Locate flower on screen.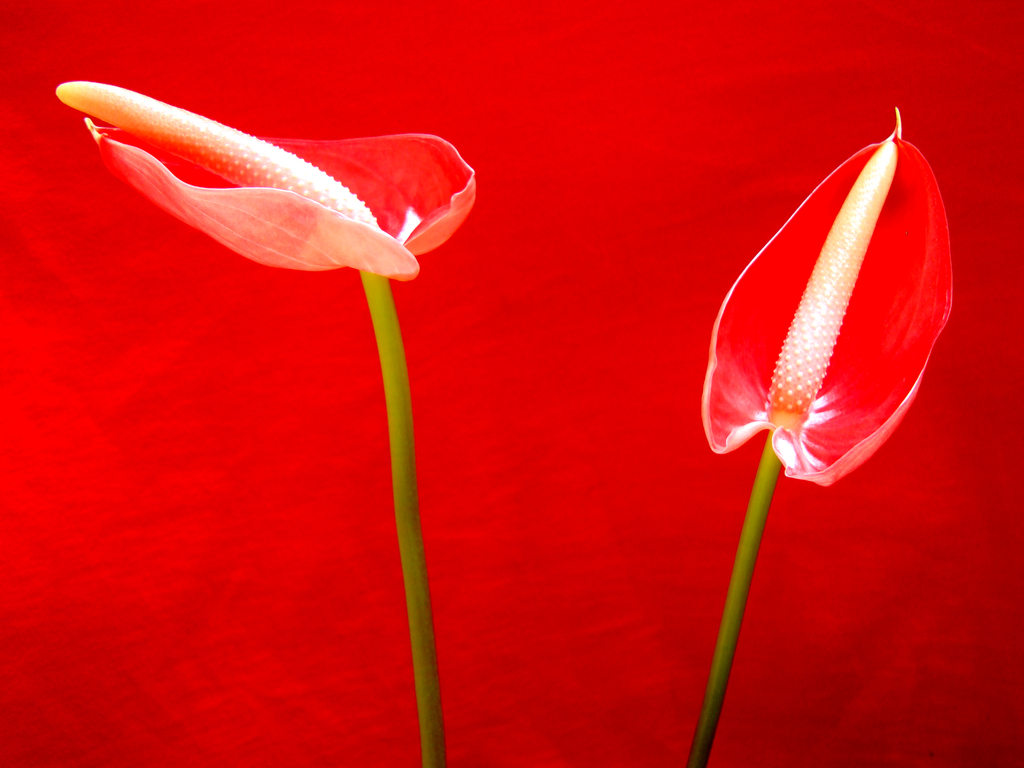
On screen at {"x1": 685, "y1": 120, "x2": 966, "y2": 502}.
